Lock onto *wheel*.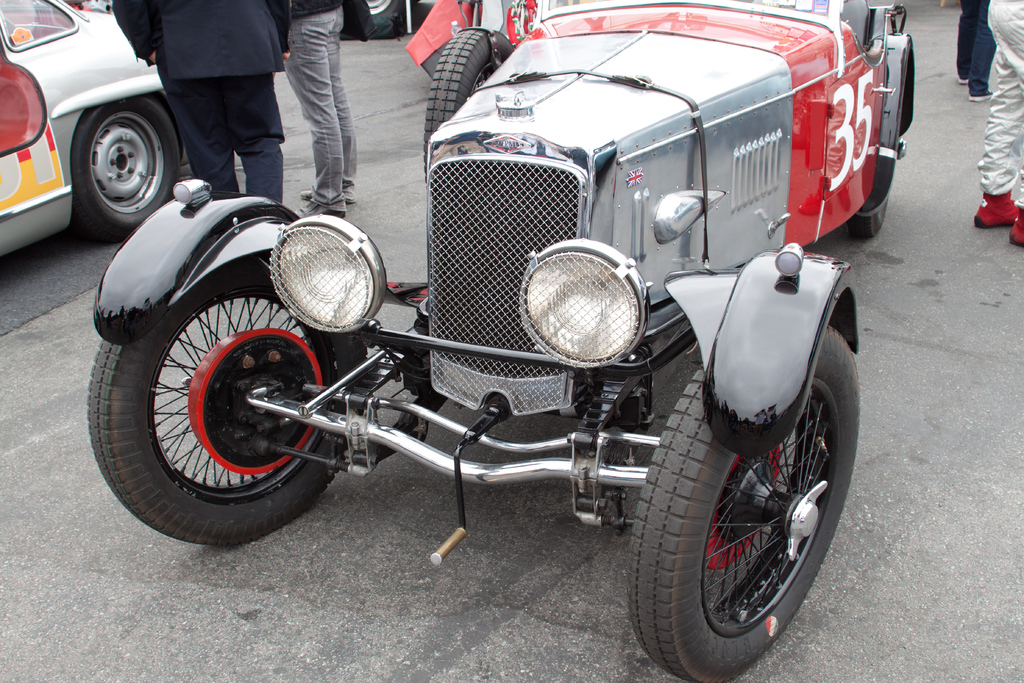
Locked: rect(627, 321, 865, 682).
